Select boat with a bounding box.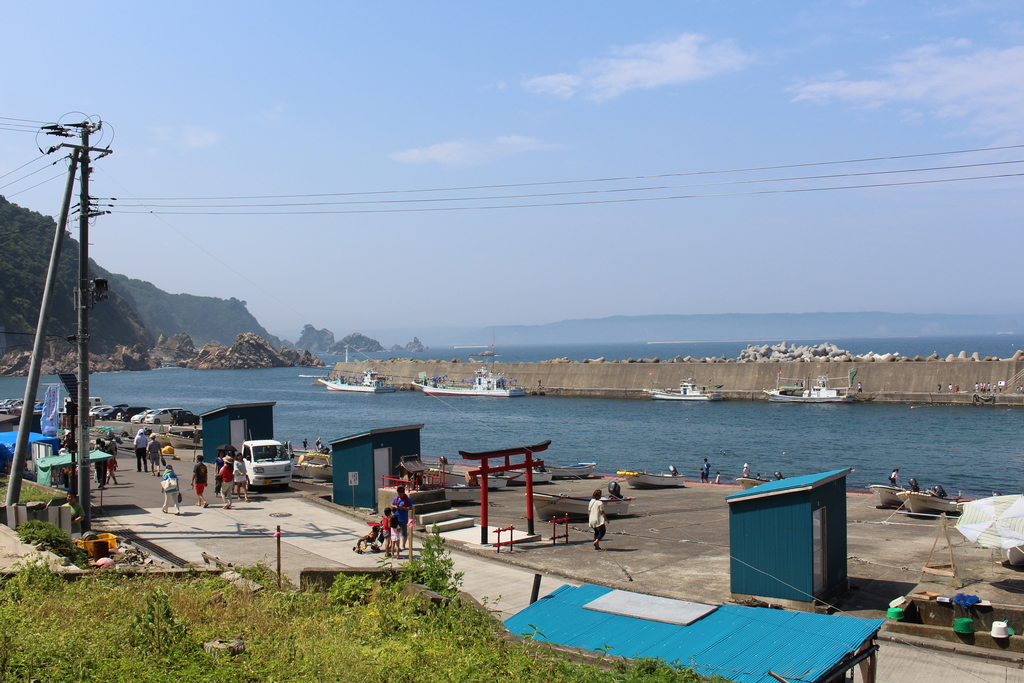
left=762, top=374, right=855, bottom=400.
